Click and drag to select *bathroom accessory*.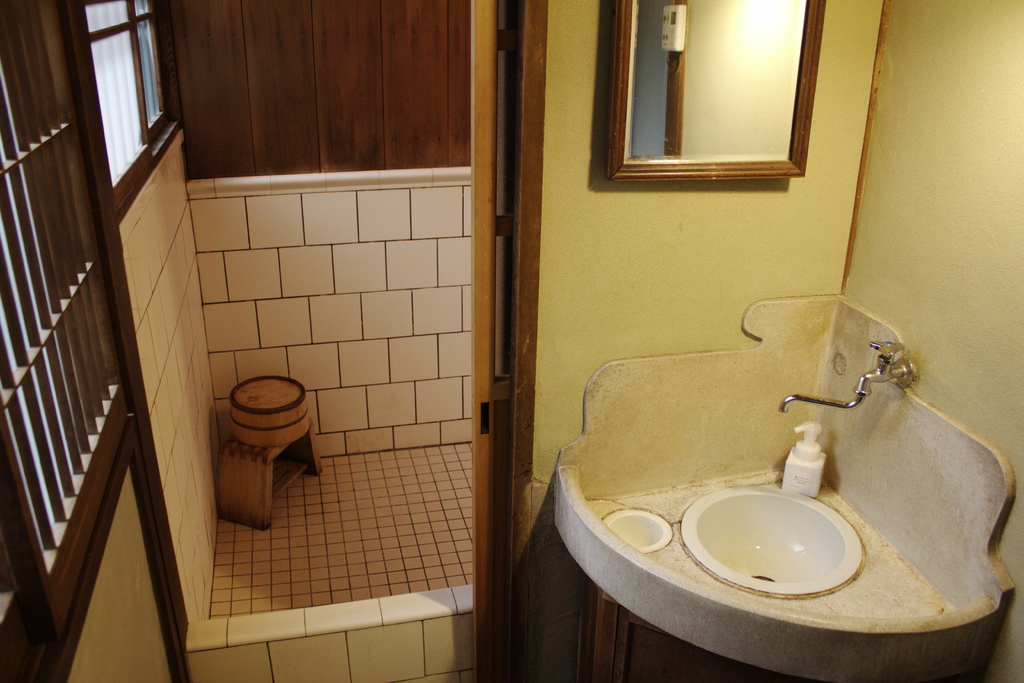
Selection: [x1=780, y1=344, x2=916, y2=414].
